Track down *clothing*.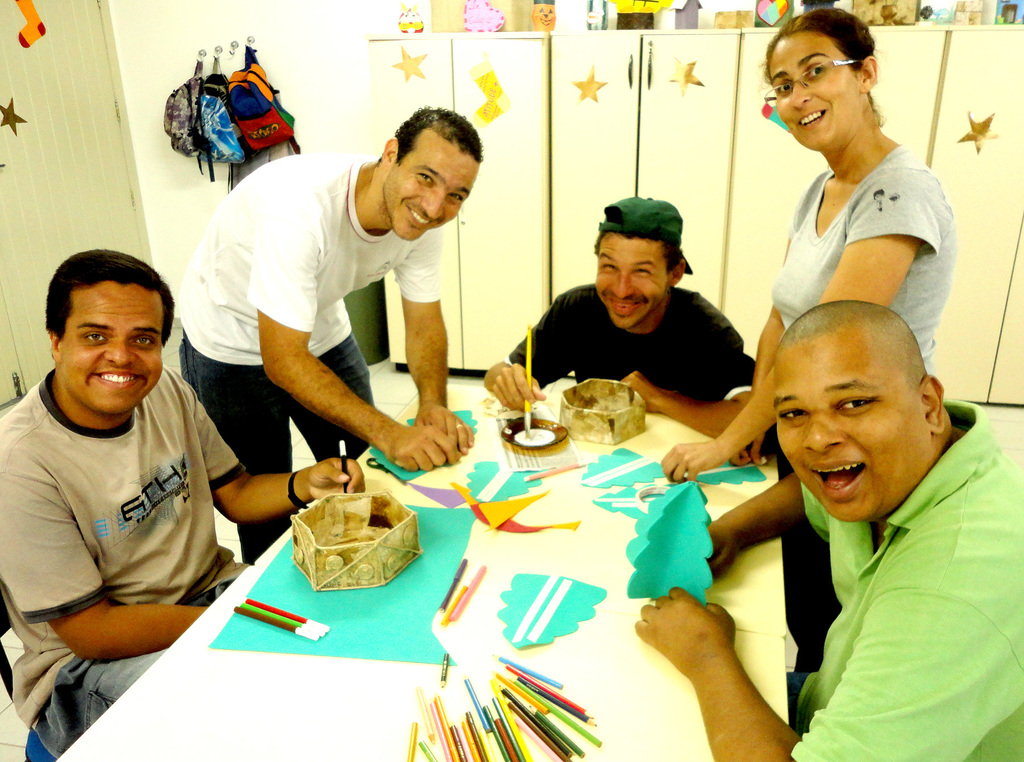
Tracked to Rect(0, 365, 248, 760).
